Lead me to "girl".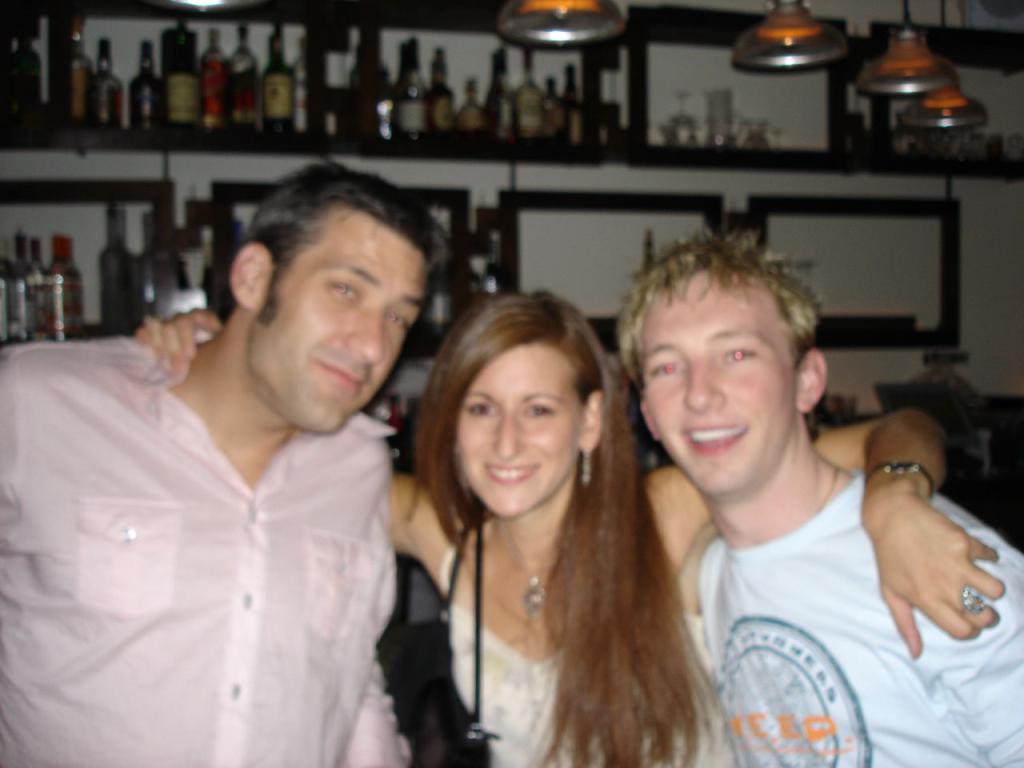
Lead to pyautogui.locateOnScreen(130, 306, 1010, 767).
